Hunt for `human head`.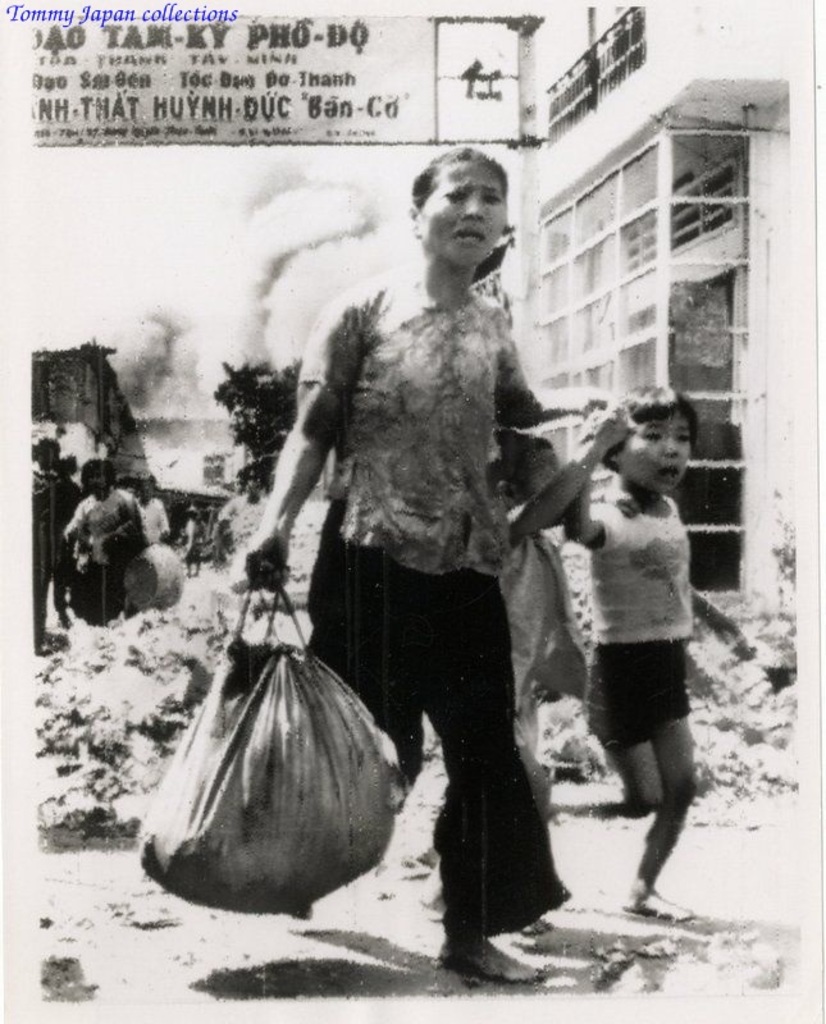
Hunted down at [597,380,702,497].
